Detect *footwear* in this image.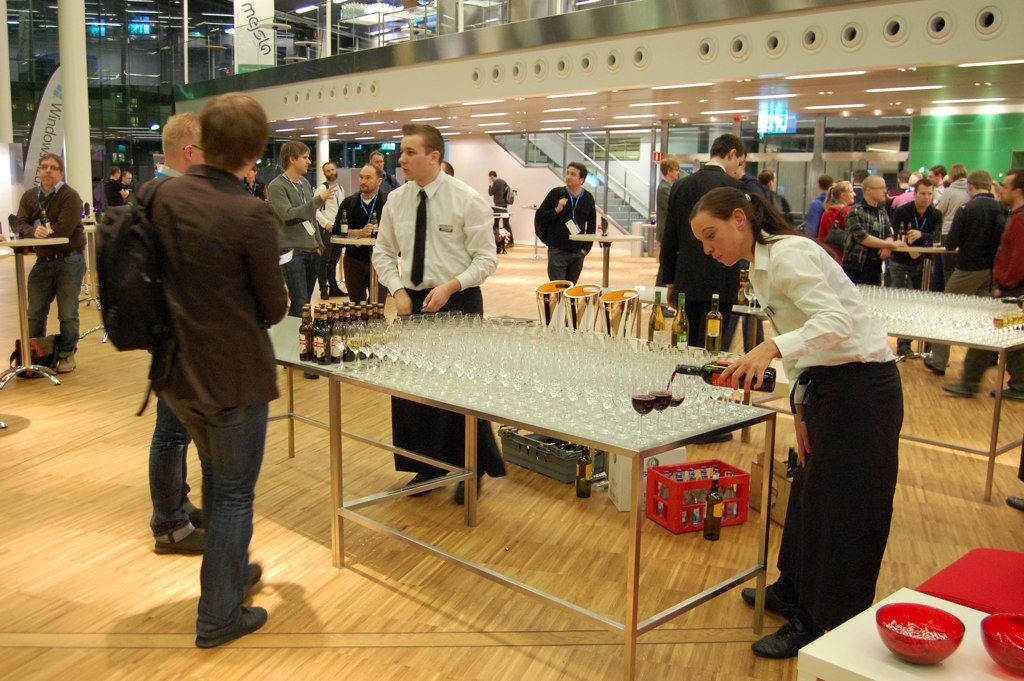
Detection: select_region(741, 581, 791, 618).
